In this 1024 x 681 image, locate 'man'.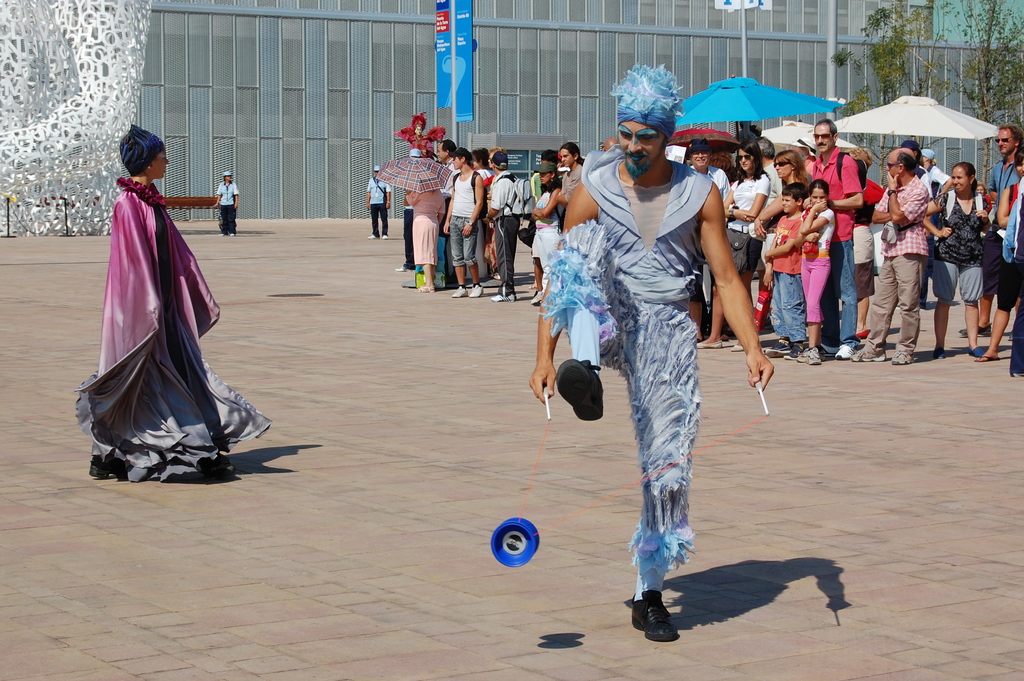
Bounding box: (806,118,867,358).
